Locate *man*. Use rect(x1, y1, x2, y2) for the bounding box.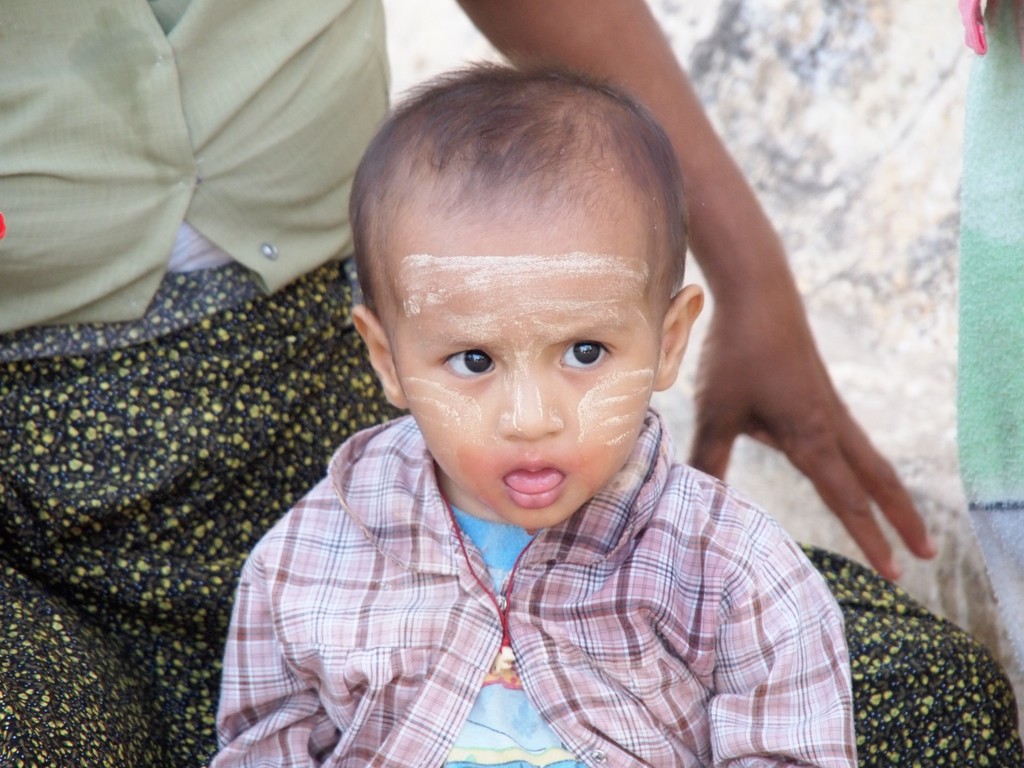
rect(0, 0, 1023, 767).
